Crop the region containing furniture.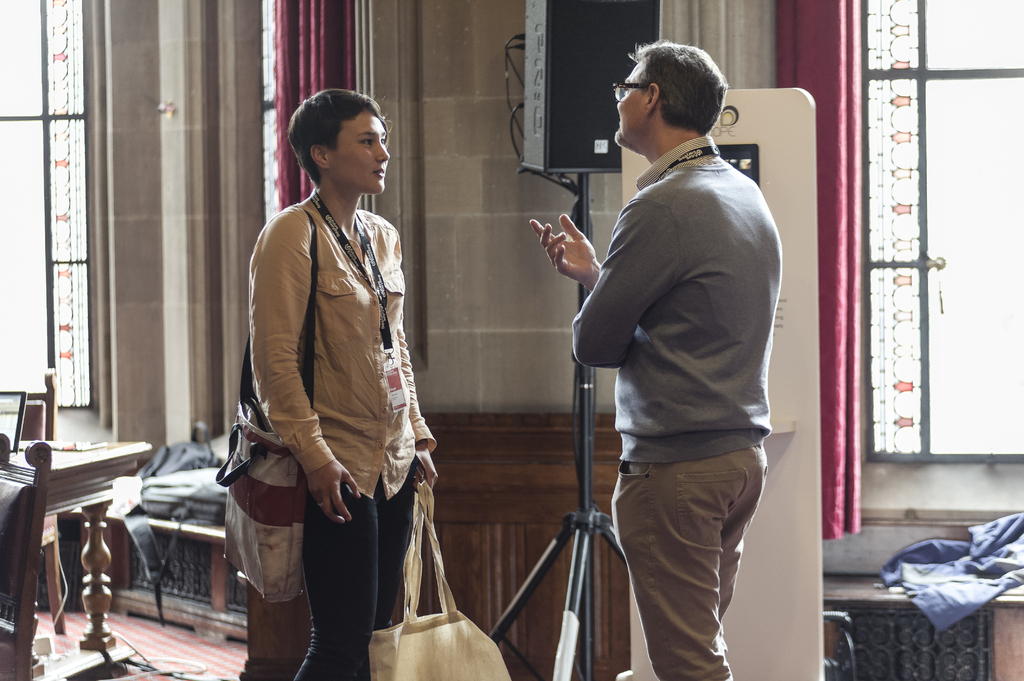
Crop region: [58,513,247,645].
